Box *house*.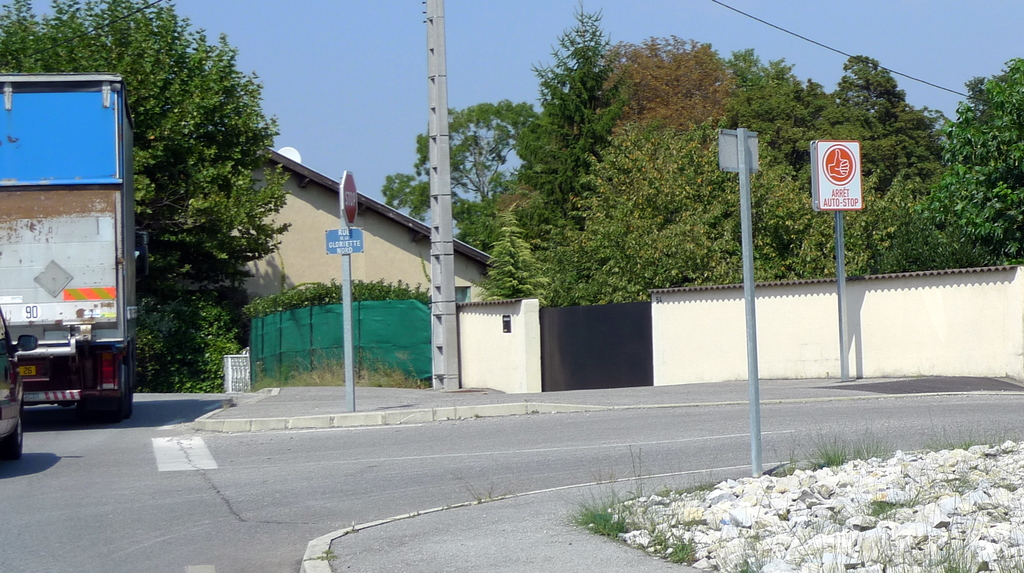
[x1=211, y1=146, x2=506, y2=315].
